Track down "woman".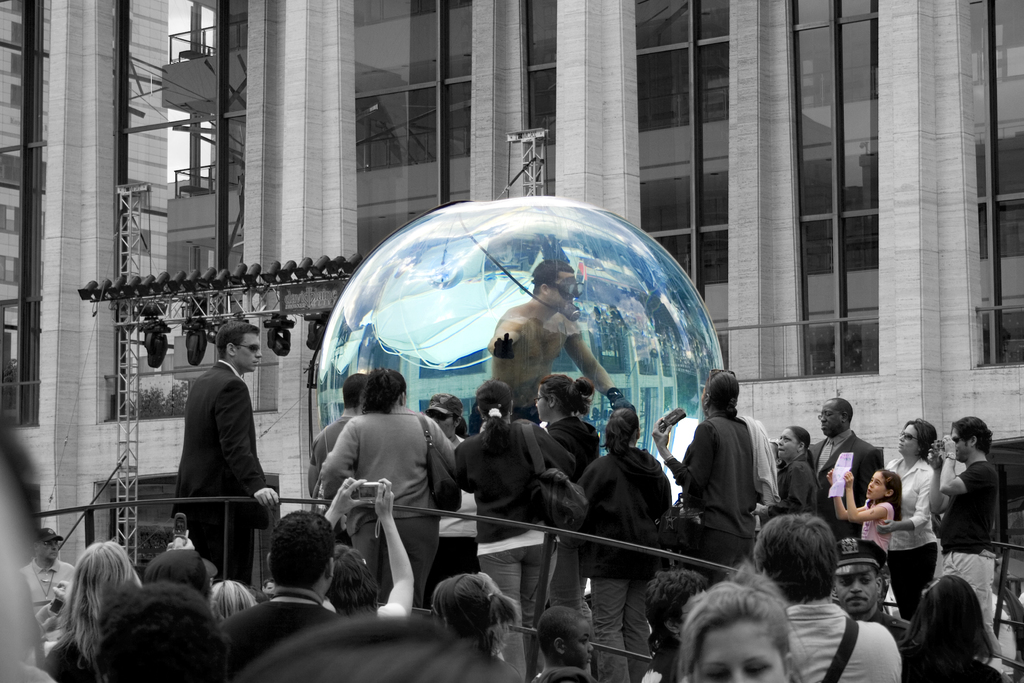
Tracked to {"left": 321, "top": 361, "right": 454, "bottom": 608}.
